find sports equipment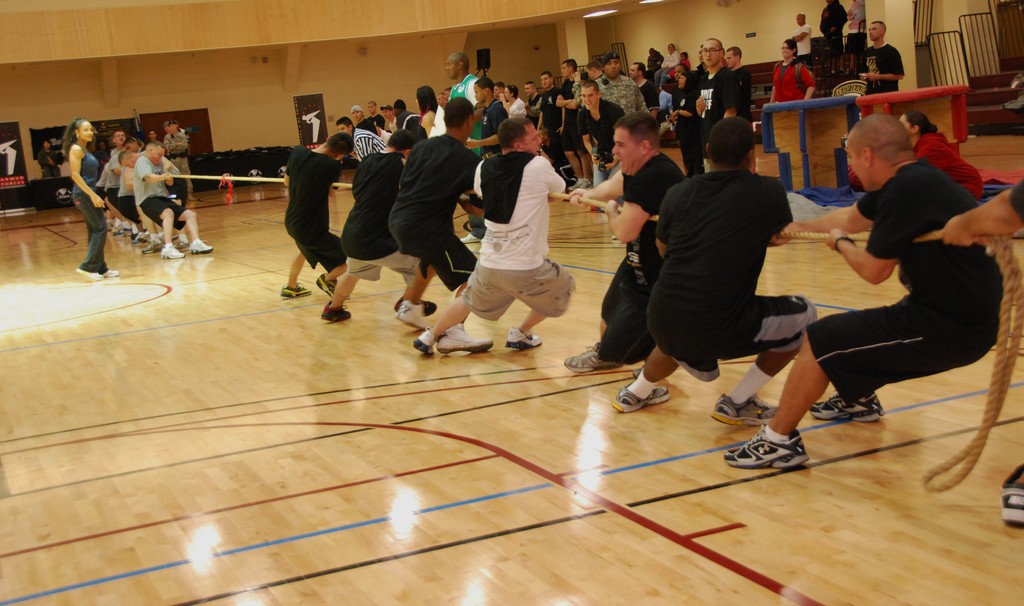
left=279, top=280, right=315, bottom=301
